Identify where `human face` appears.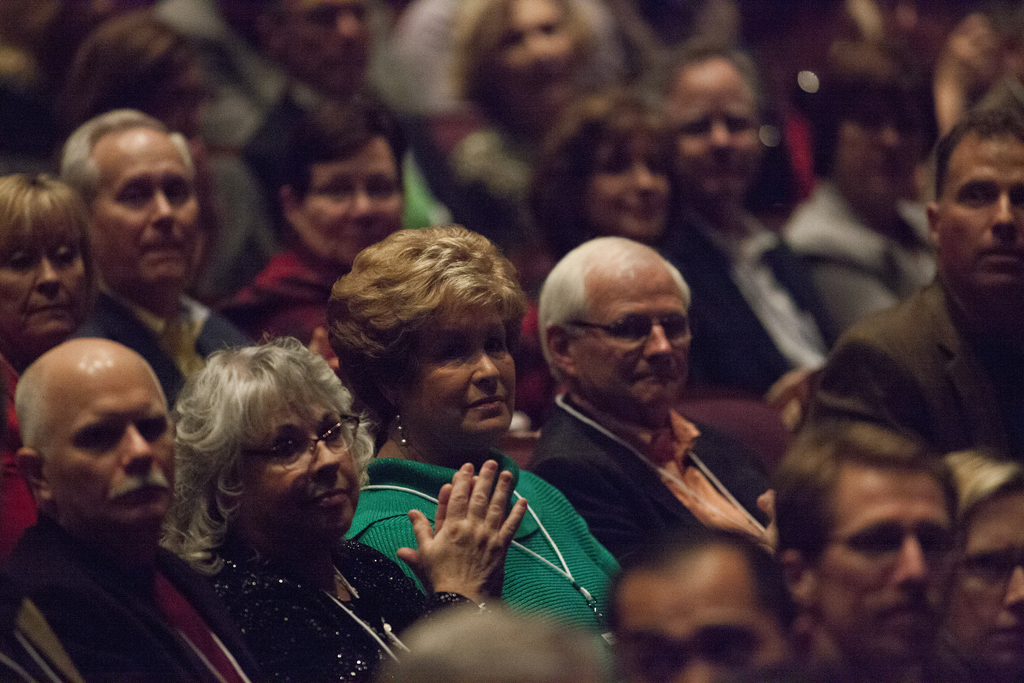
Appears at <box>835,85,931,204</box>.
